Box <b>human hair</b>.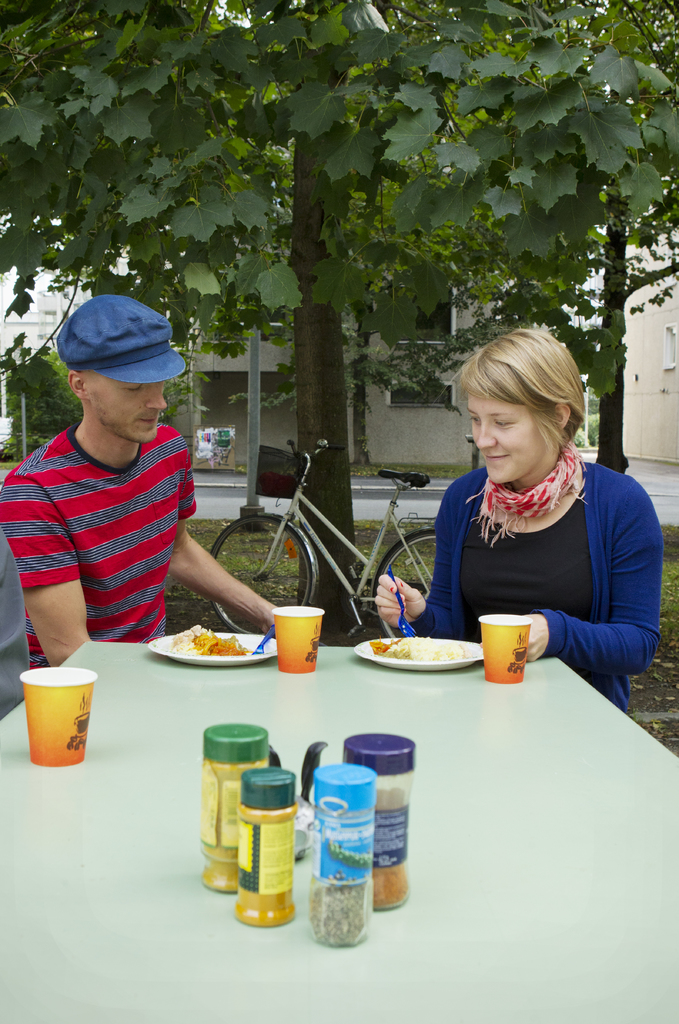
(left=467, top=331, right=580, bottom=462).
